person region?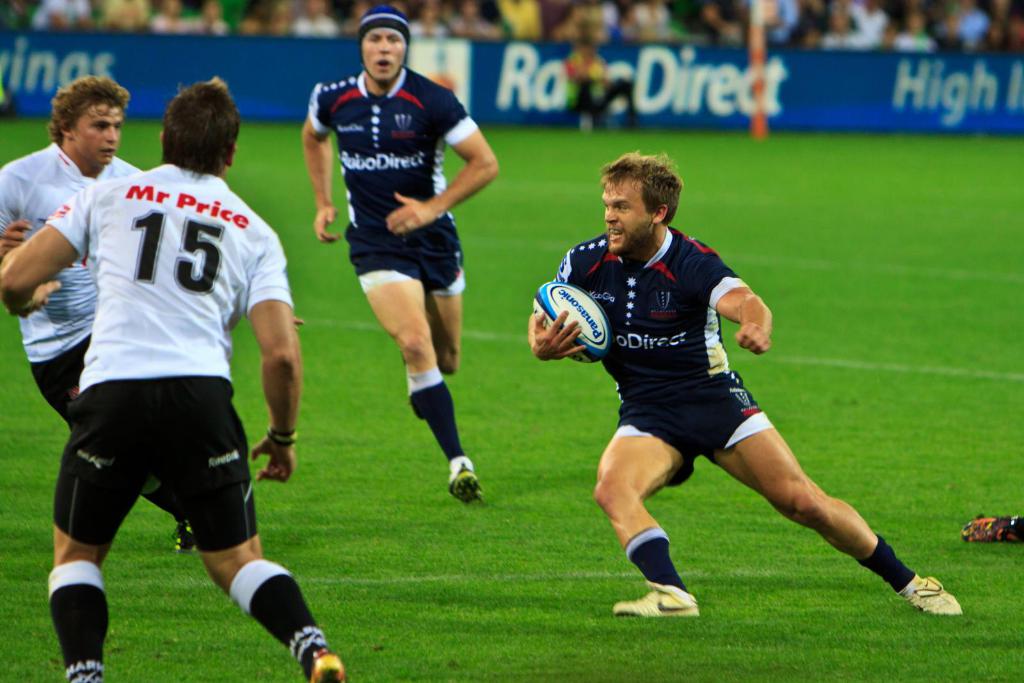
bbox(304, 7, 501, 502)
